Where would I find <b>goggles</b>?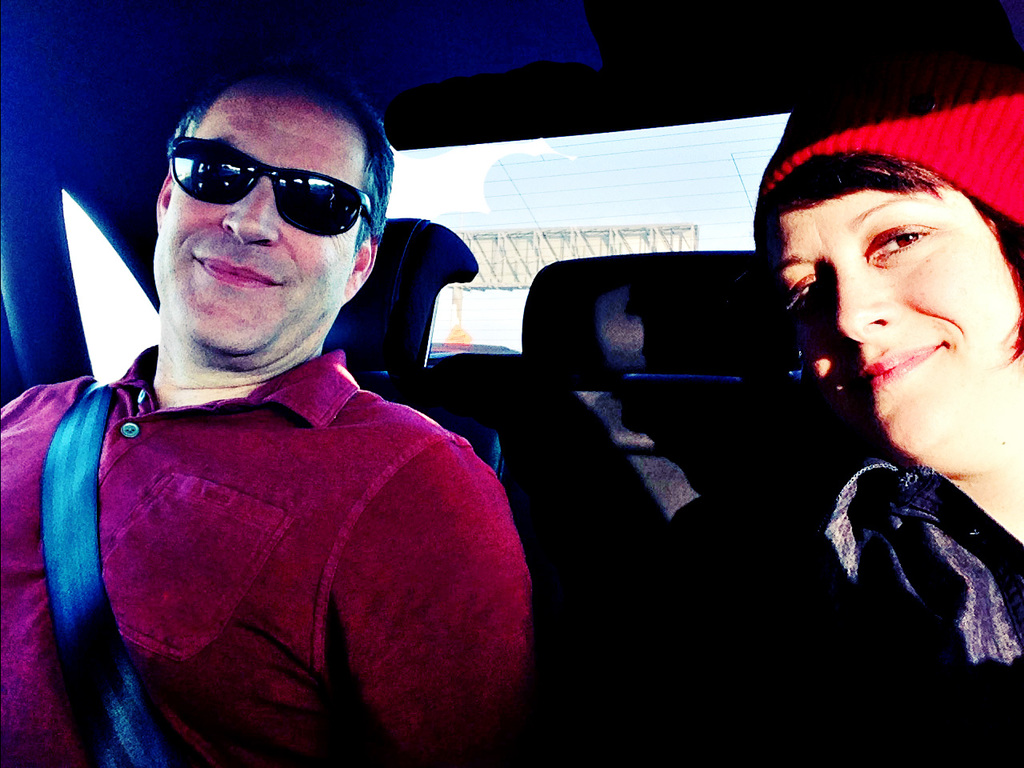
At bbox(162, 136, 386, 244).
